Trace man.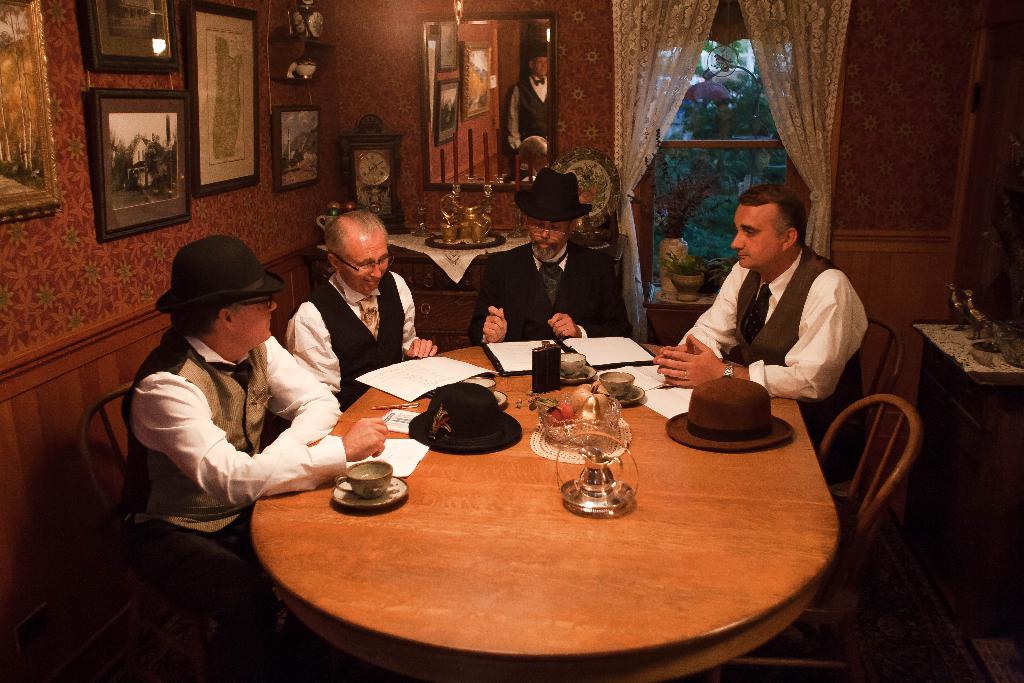
Traced to rect(108, 217, 355, 568).
